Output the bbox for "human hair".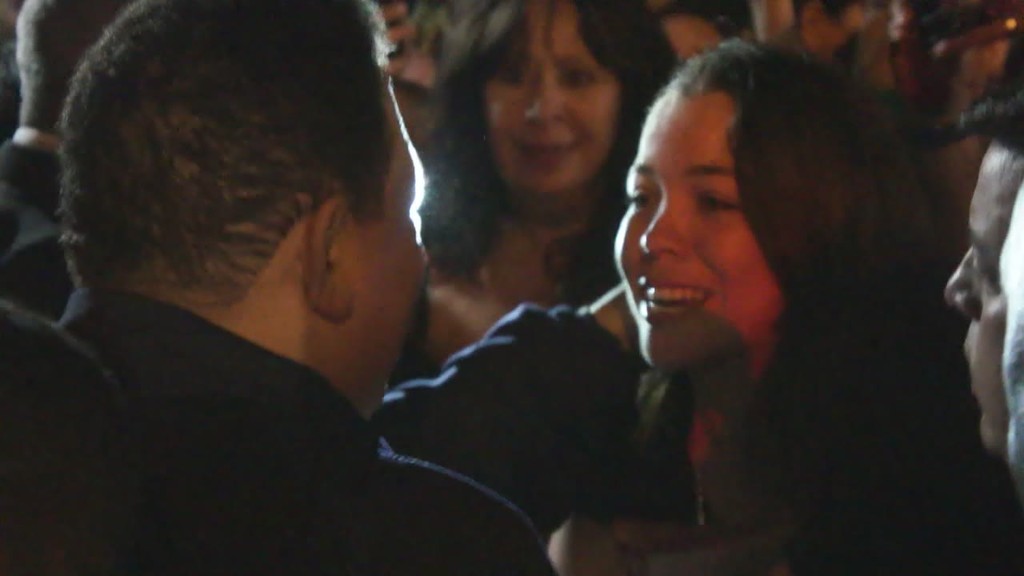
948 84 1023 151.
